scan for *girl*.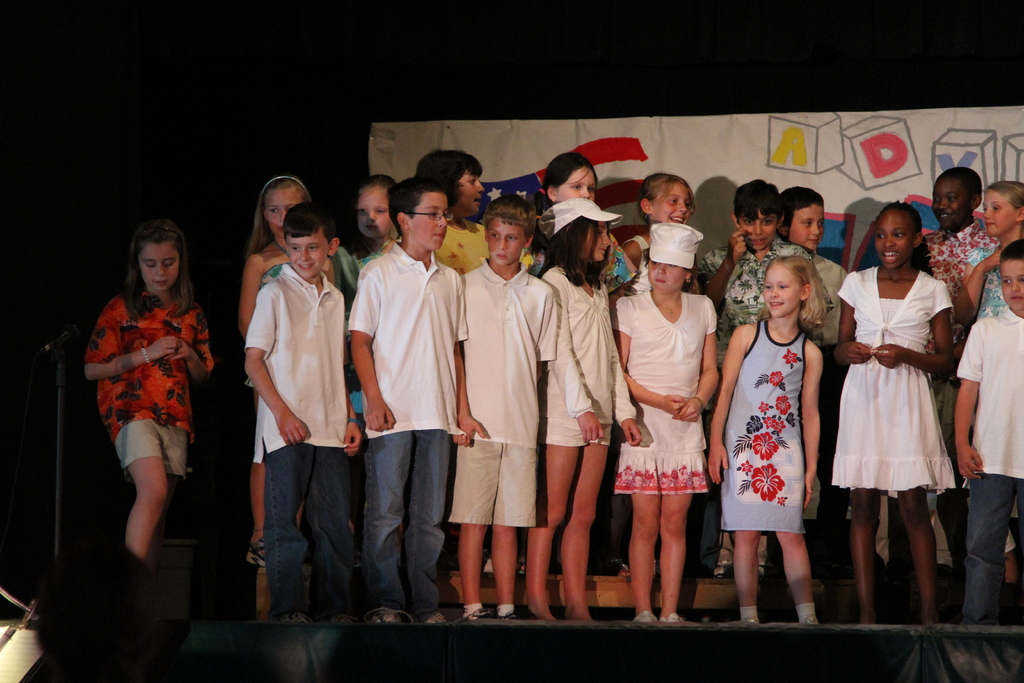
Scan result: crop(83, 217, 218, 576).
